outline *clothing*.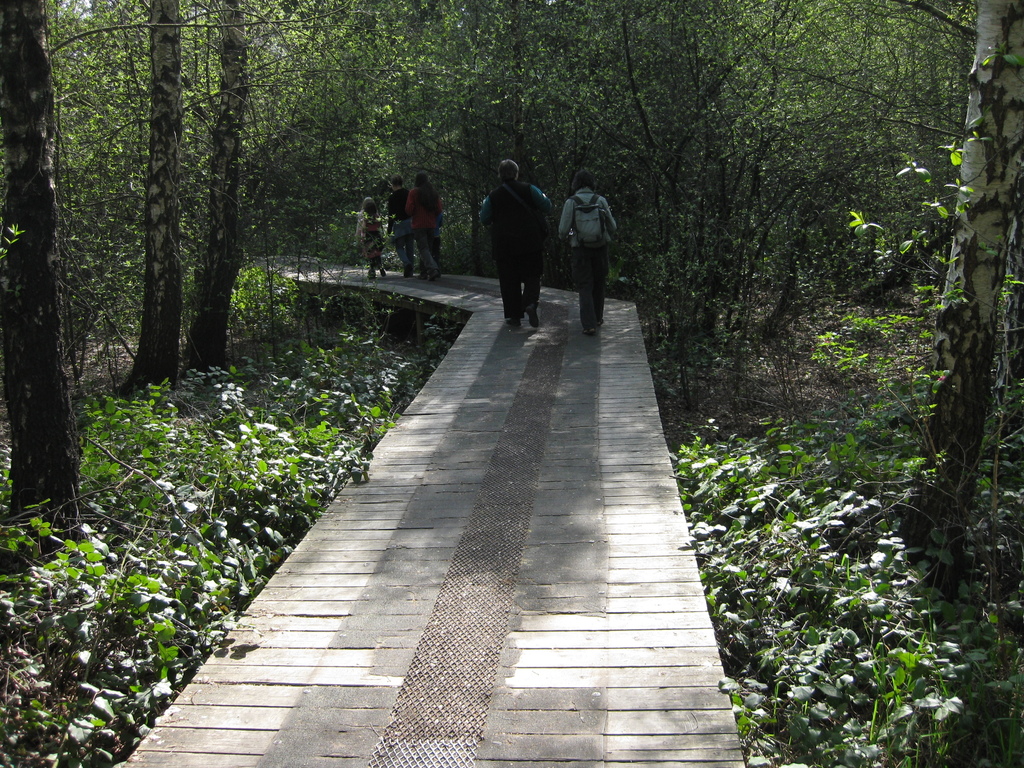
Outline: bbox(383, 182, 420, 277).
